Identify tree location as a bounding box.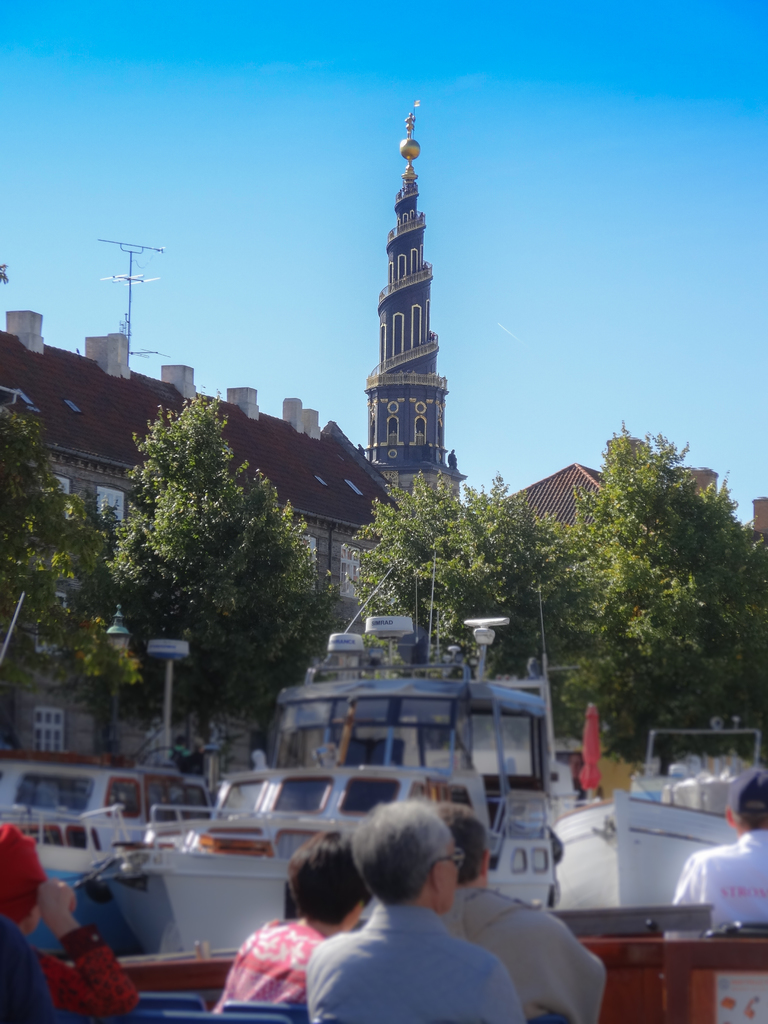
BBox(523, 428, 767, 774).
